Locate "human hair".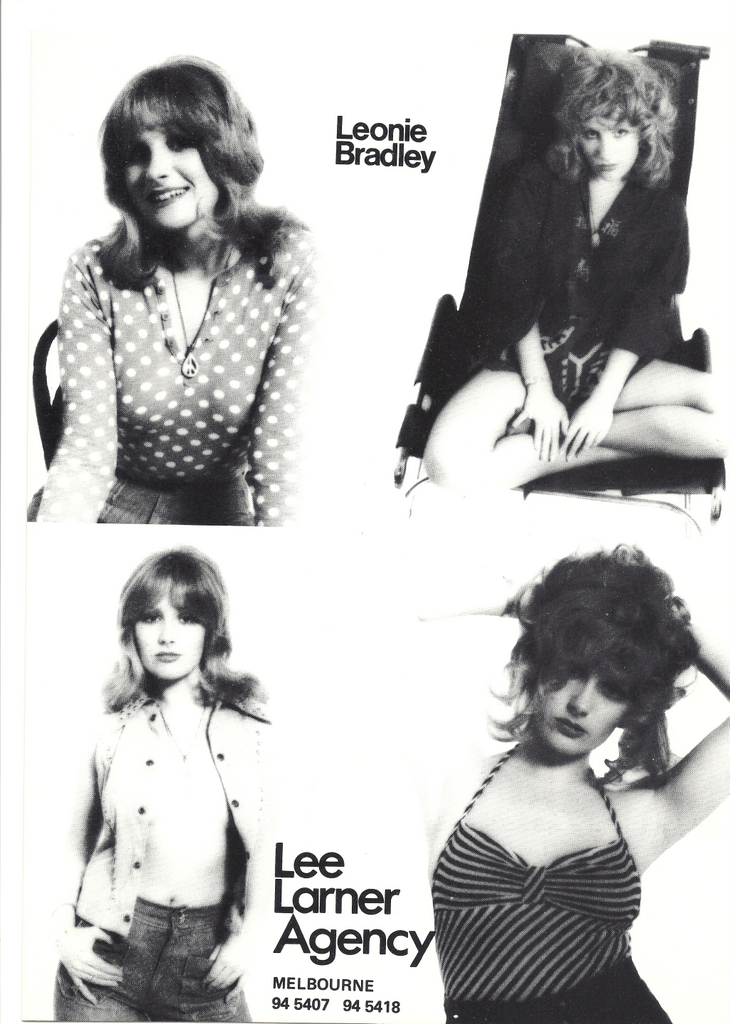
Bounding box: 528, 58, 684, 196.
